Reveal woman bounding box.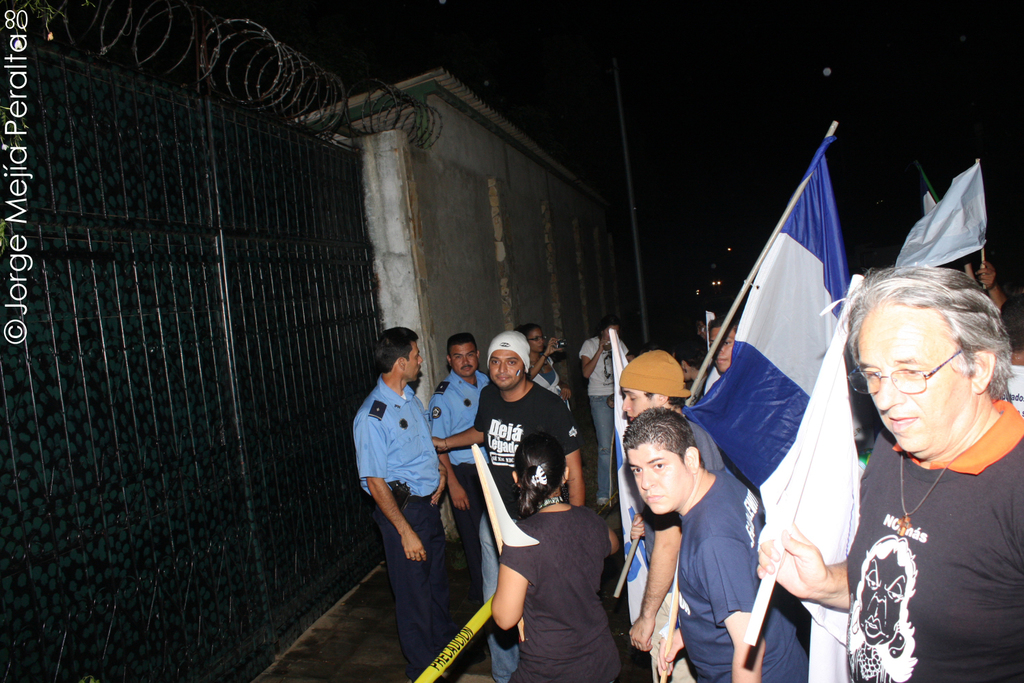
Revealed: 489 436 623 682.
